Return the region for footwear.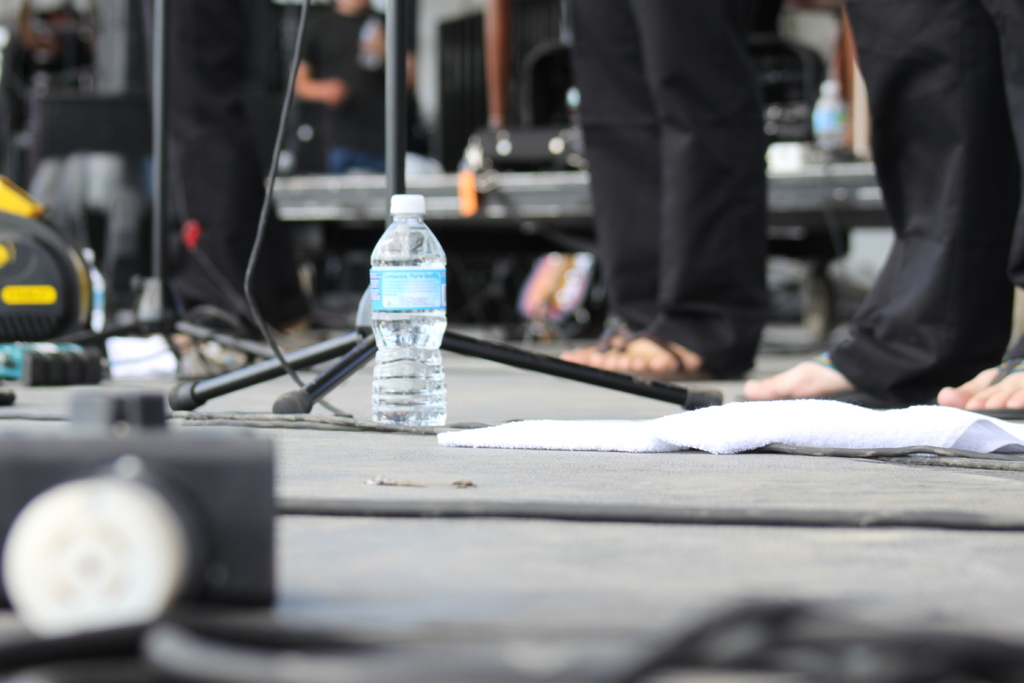
l=741, t=355, r=892, b=422.
